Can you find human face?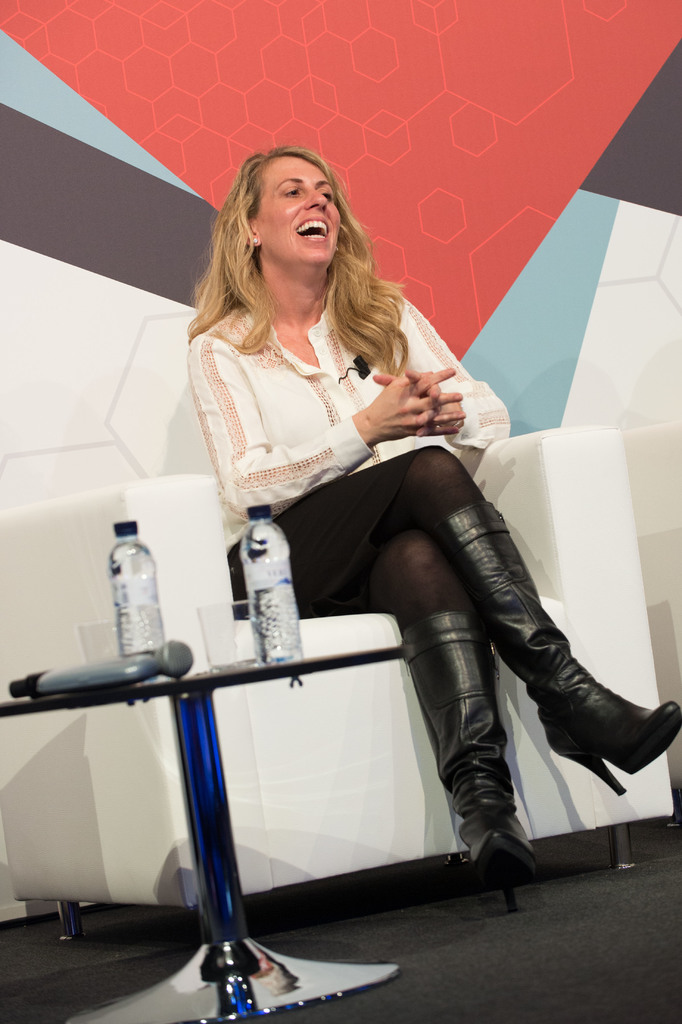
Yes, bounding box: (x1=256, y1=156, x2=343, y2=268).
